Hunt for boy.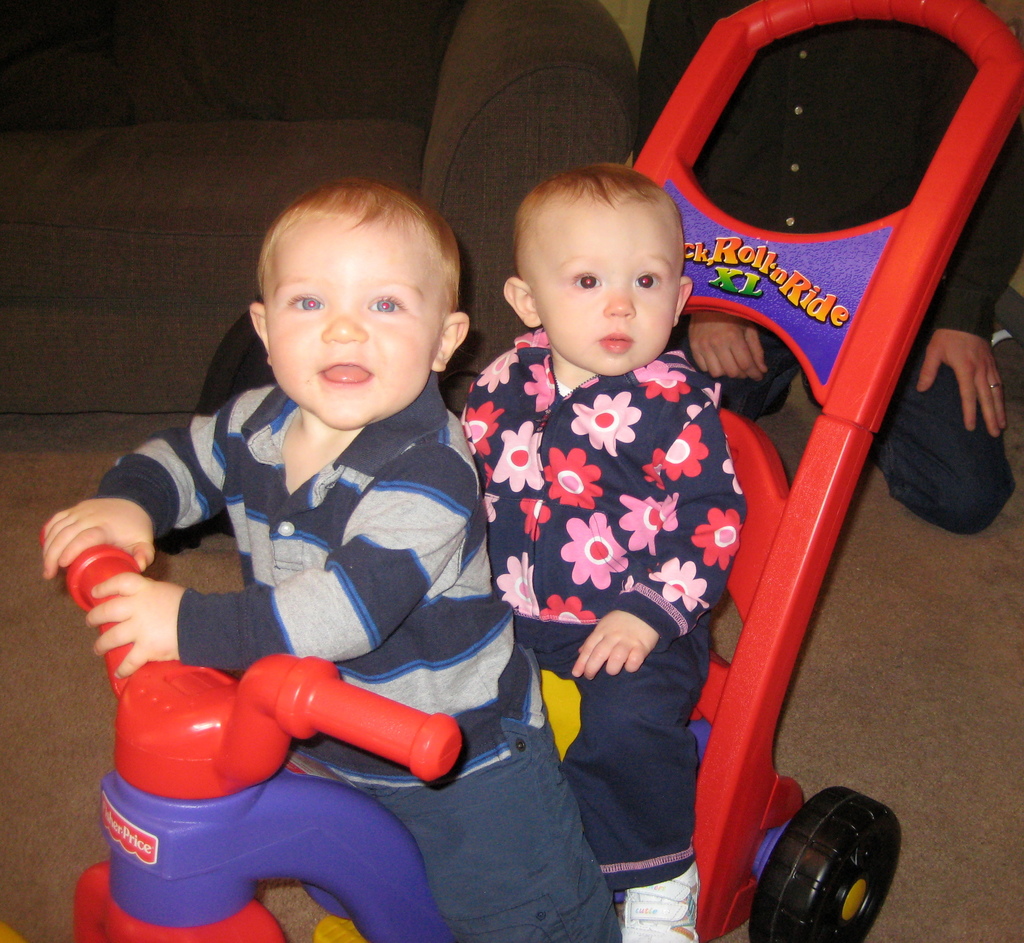
Hunted down at [x1=448, y1=163, x2=754, y2=940].
